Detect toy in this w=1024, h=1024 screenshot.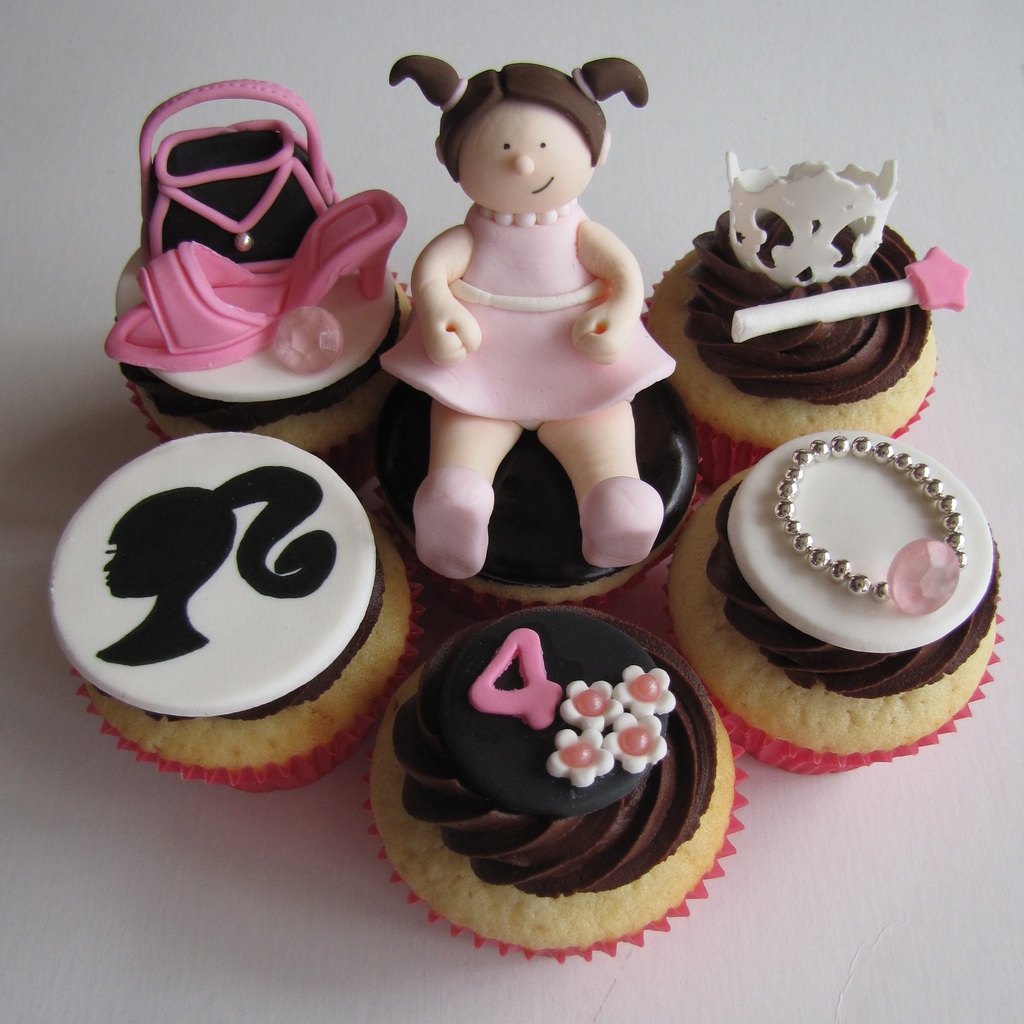
Detection: rect(723, 146, 894, 289).
